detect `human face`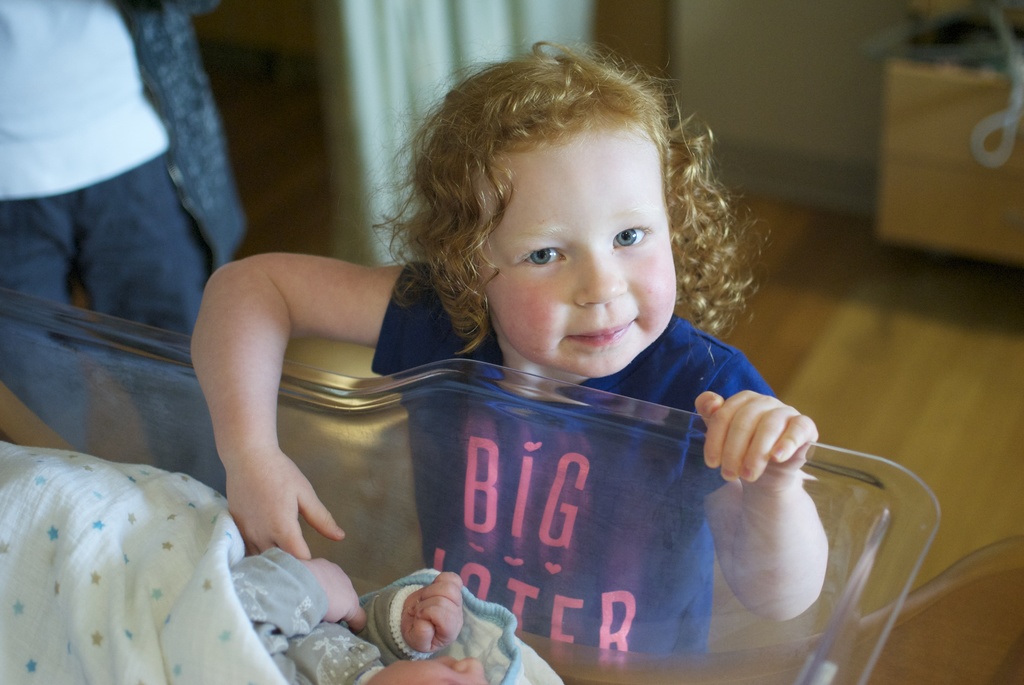
detection(365, 653, 485, 684)
